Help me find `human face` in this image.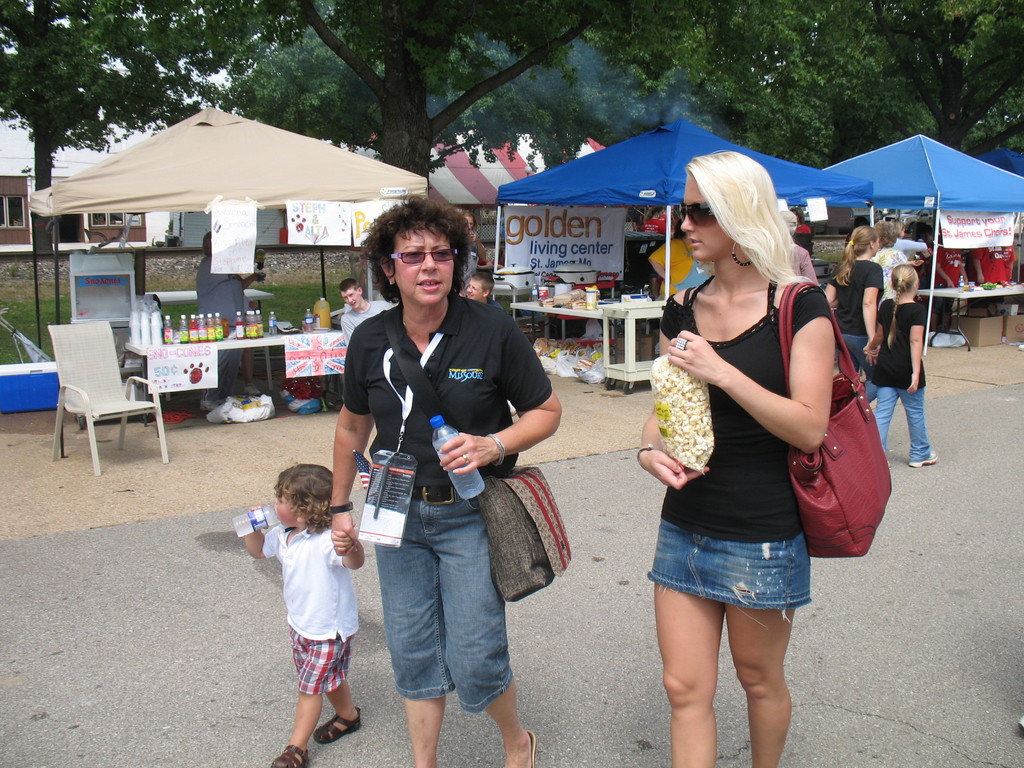
Found it: bbox=[465, 216, 474, 230].
